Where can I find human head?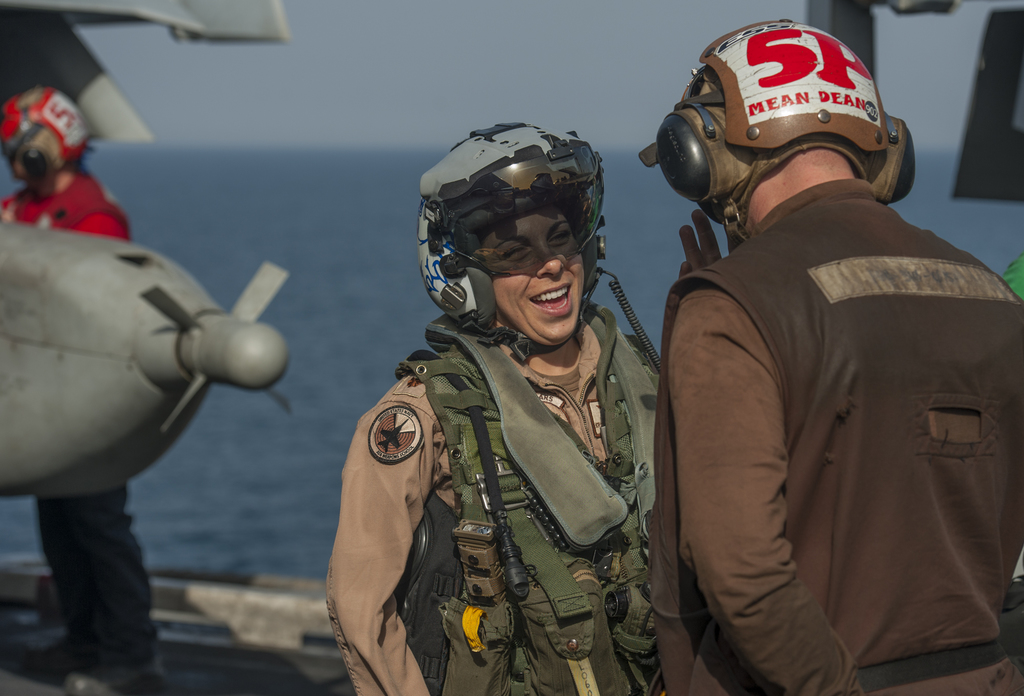
You can find it at l=413, t=119, r=612, b=348.
